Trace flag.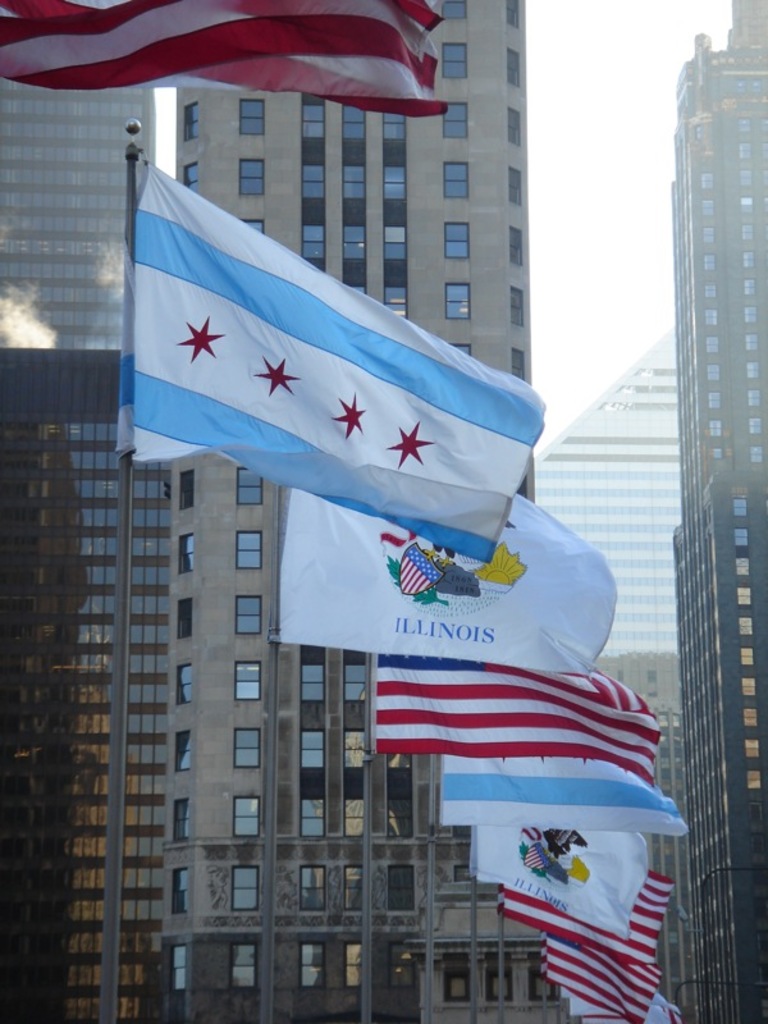
Traced to locate(0, 0, 448, 113).
